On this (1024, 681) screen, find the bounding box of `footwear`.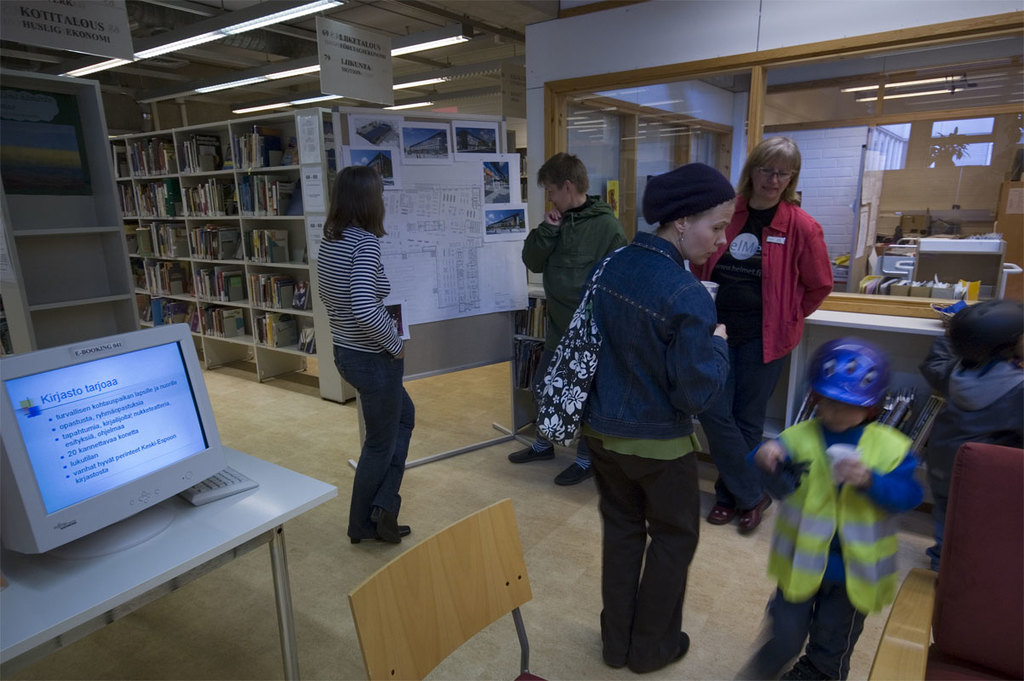
Bounding box: 351 523 411 544.
